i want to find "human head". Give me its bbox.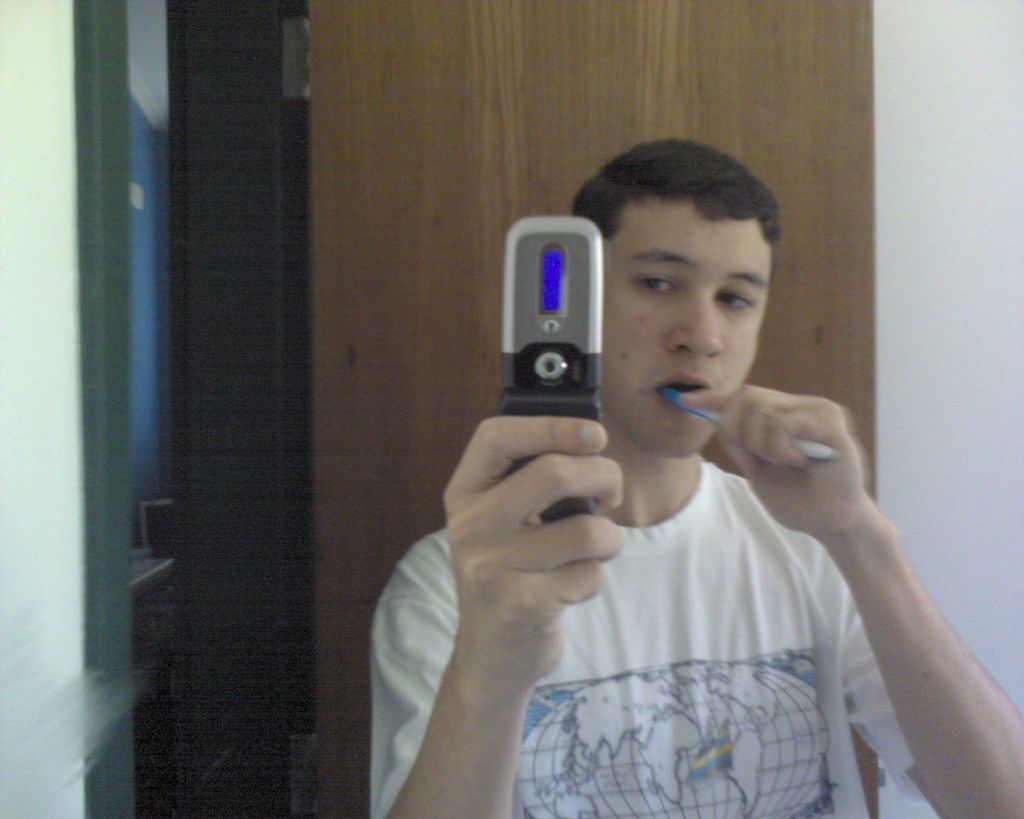
x1=582, y1=133, x2=790, y2=434.
